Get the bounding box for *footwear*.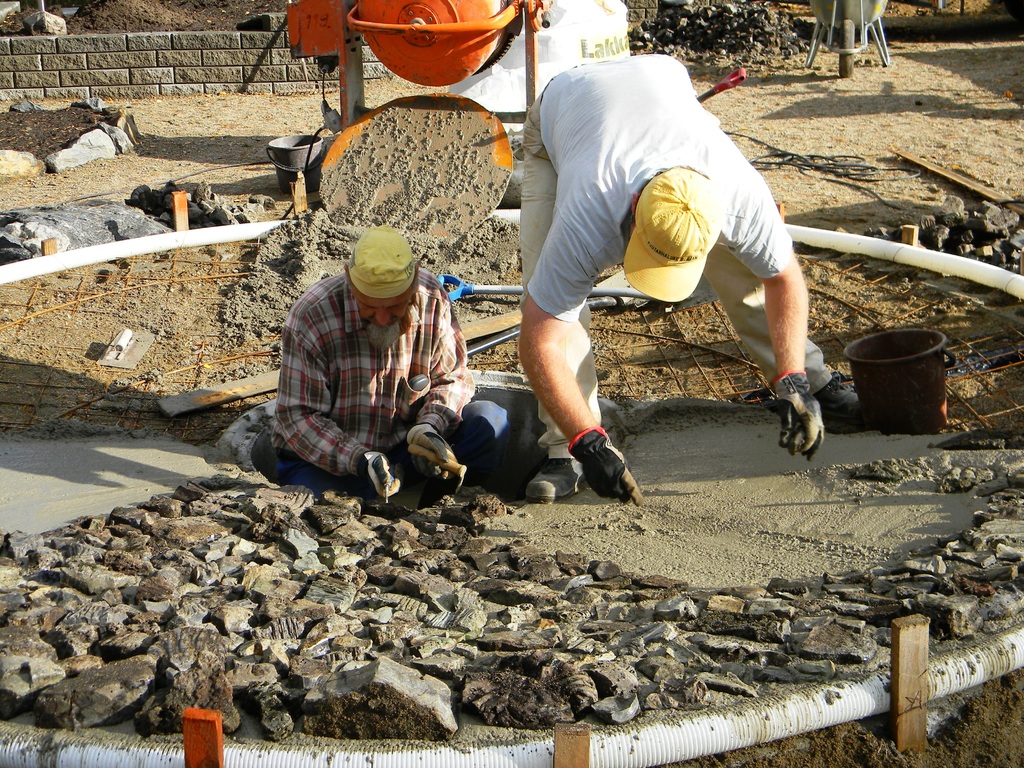
<box>525,455,590,508</box>.
